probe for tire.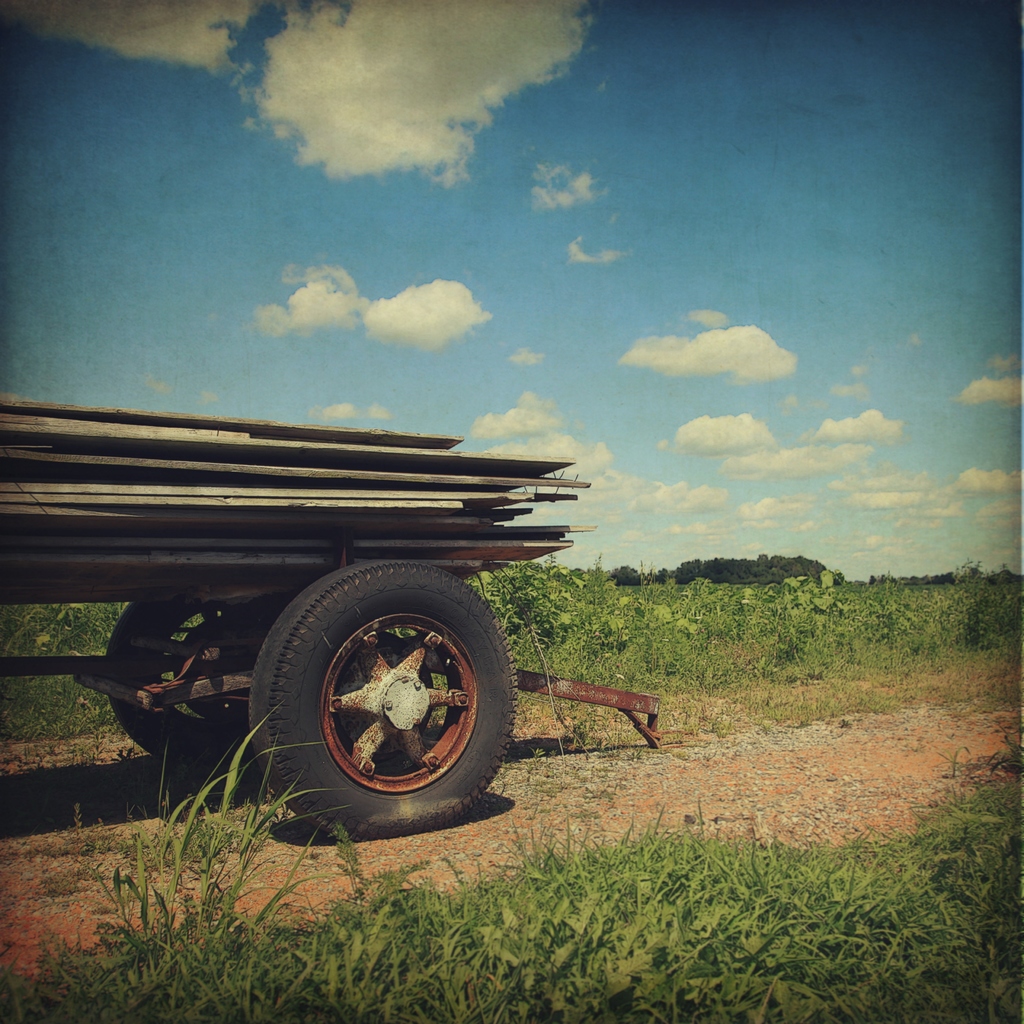
Probe result: bbox=(109, 601, 278, 758).
